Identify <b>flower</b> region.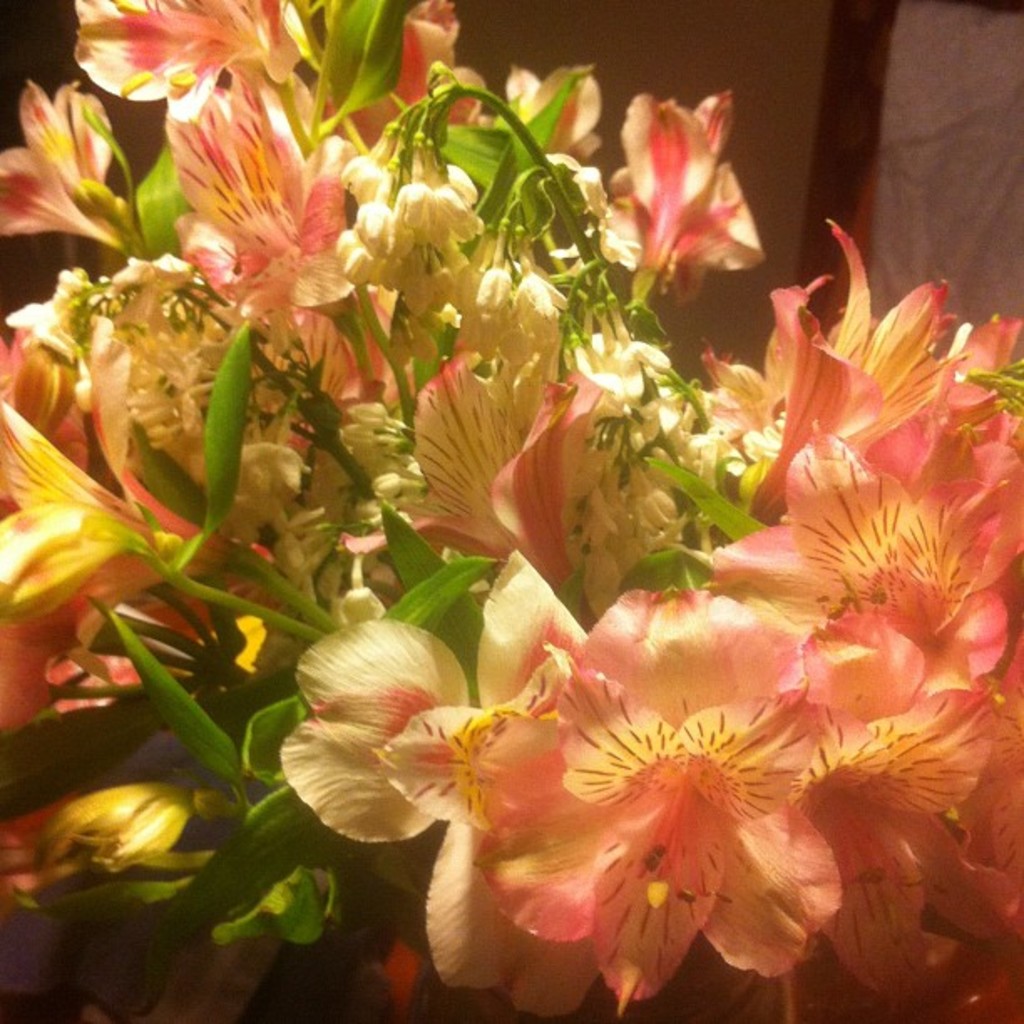
Region: crop(602, 80, 791, 305).
